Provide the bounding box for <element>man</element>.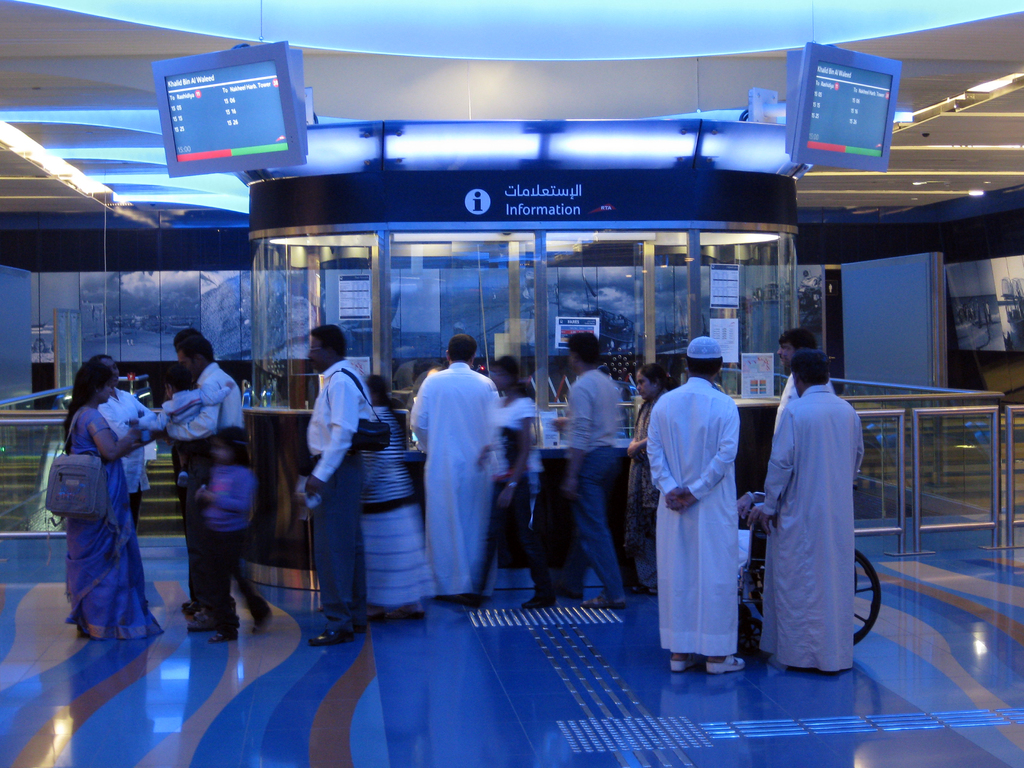
(left=164, top=329, right=202, bottom=609).
